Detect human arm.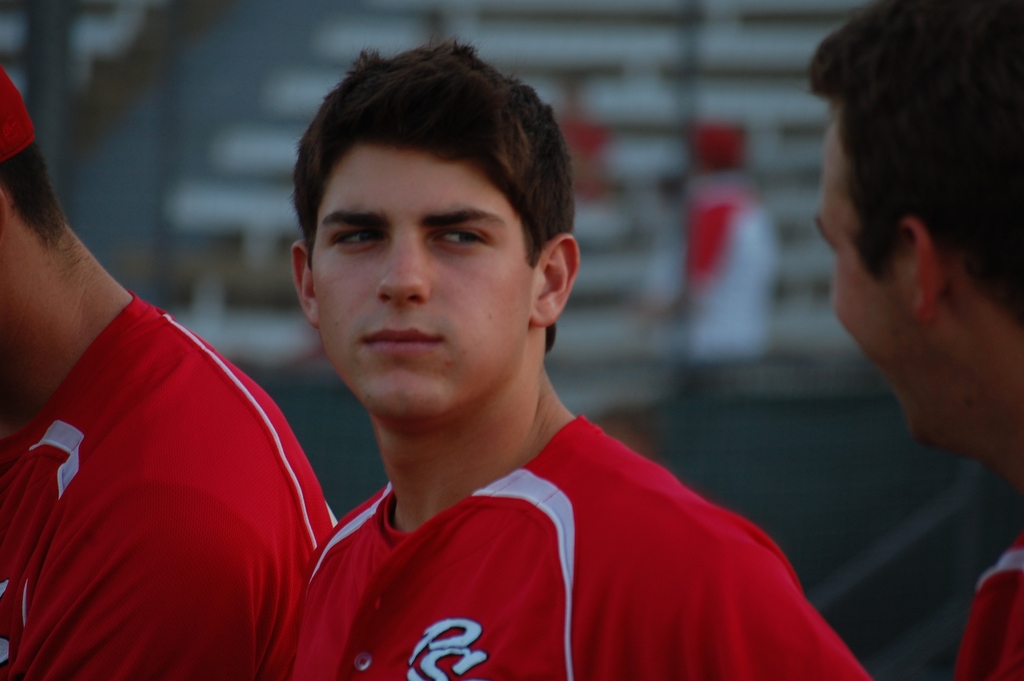
Detected at [0, 434, 296, 680].
